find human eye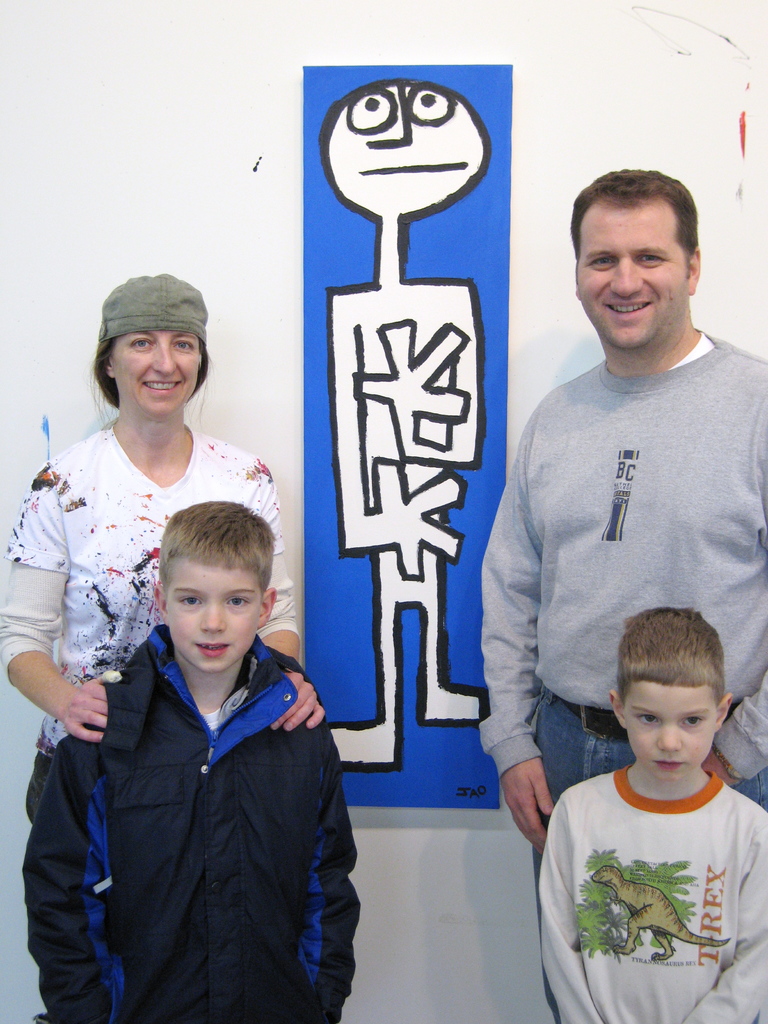
region(410, 77, 464, 128)
